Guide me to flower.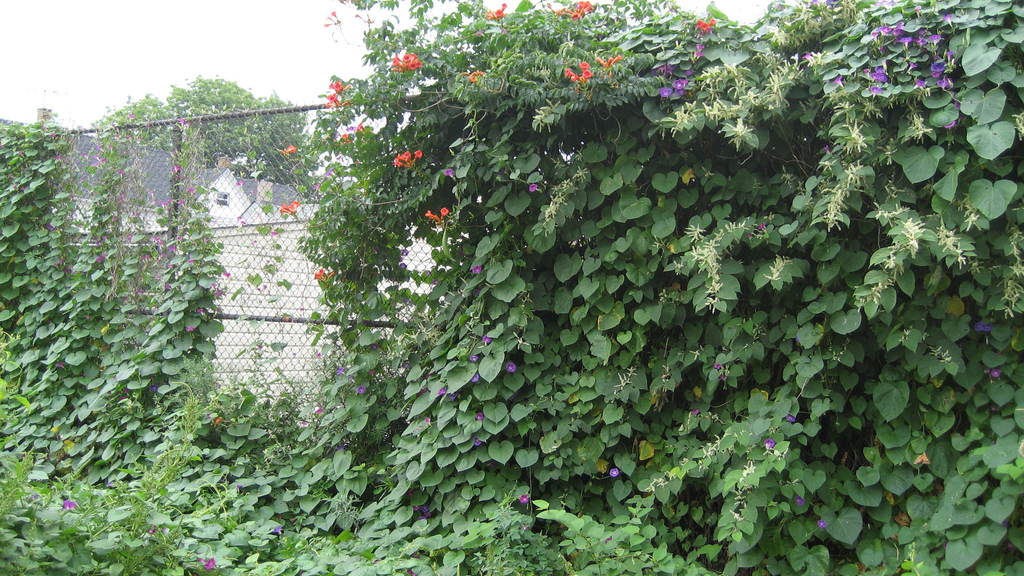
Guidance: <box>812,514,827,531</box>.
